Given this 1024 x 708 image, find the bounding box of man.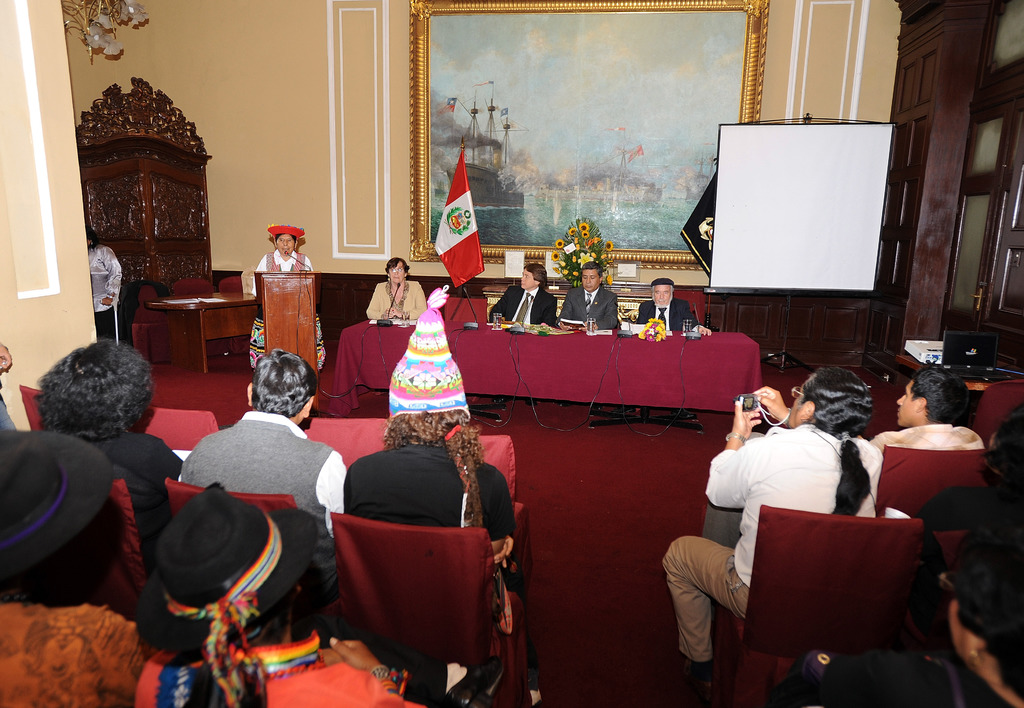
x1=651, y1=358, x2=872, y2=664.
